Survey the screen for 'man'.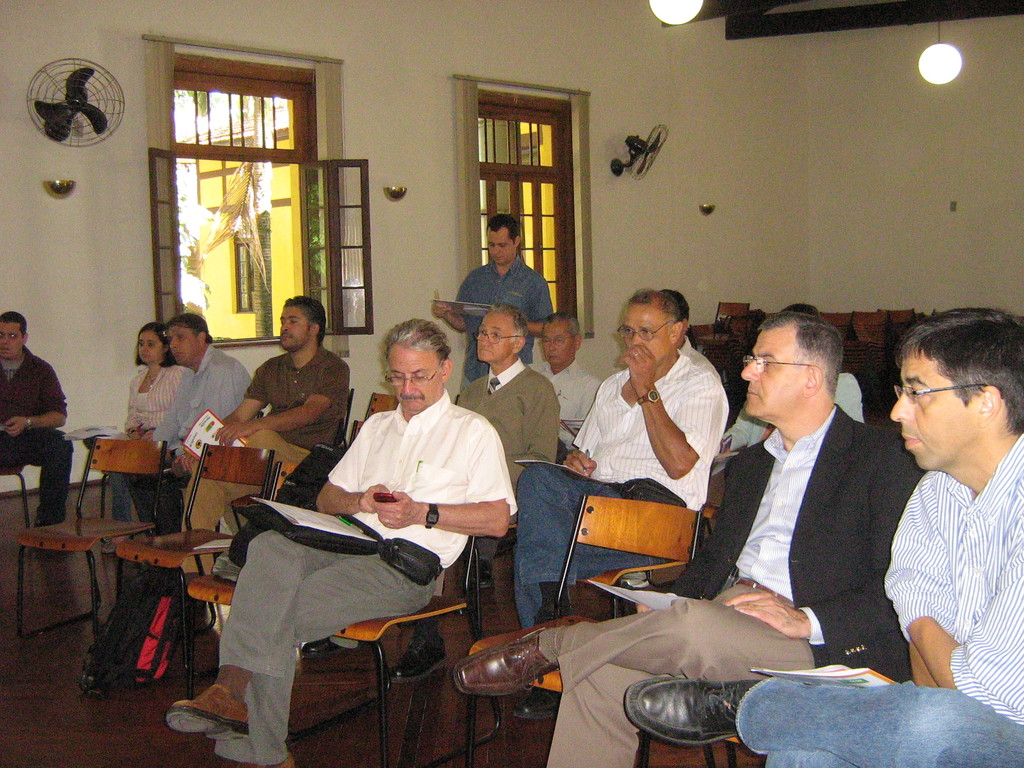
Survey found: x1=0, y1=311, x2=75, y2=529.
